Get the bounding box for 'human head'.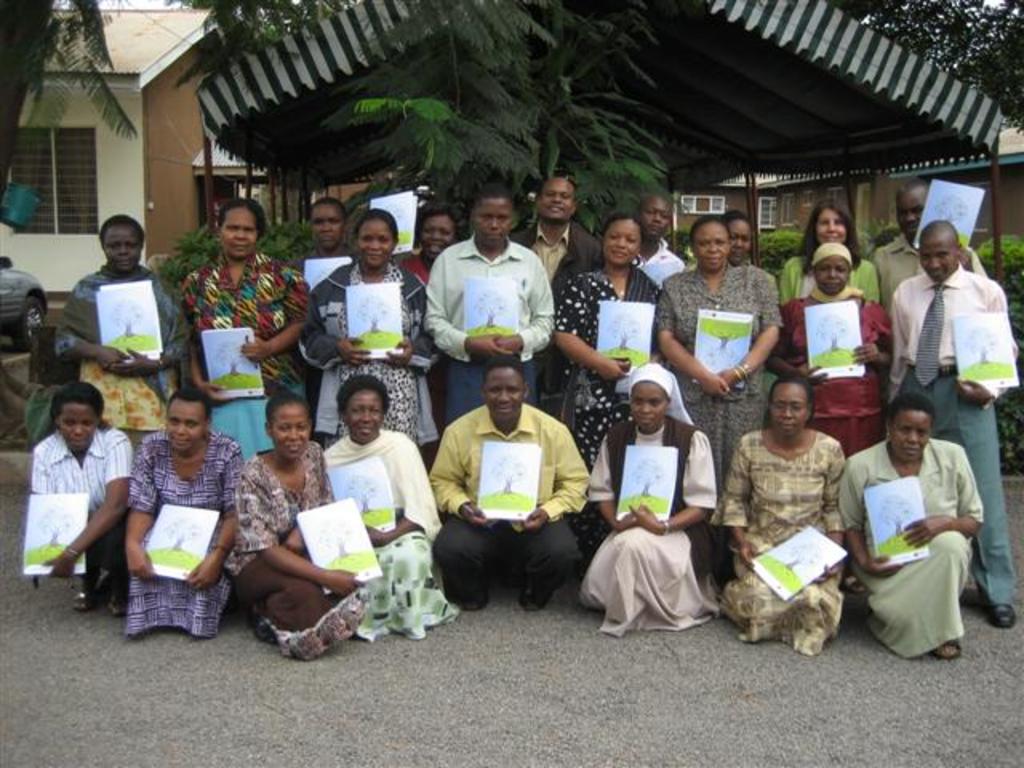
<region>482, 362, 528, 422</region>.
